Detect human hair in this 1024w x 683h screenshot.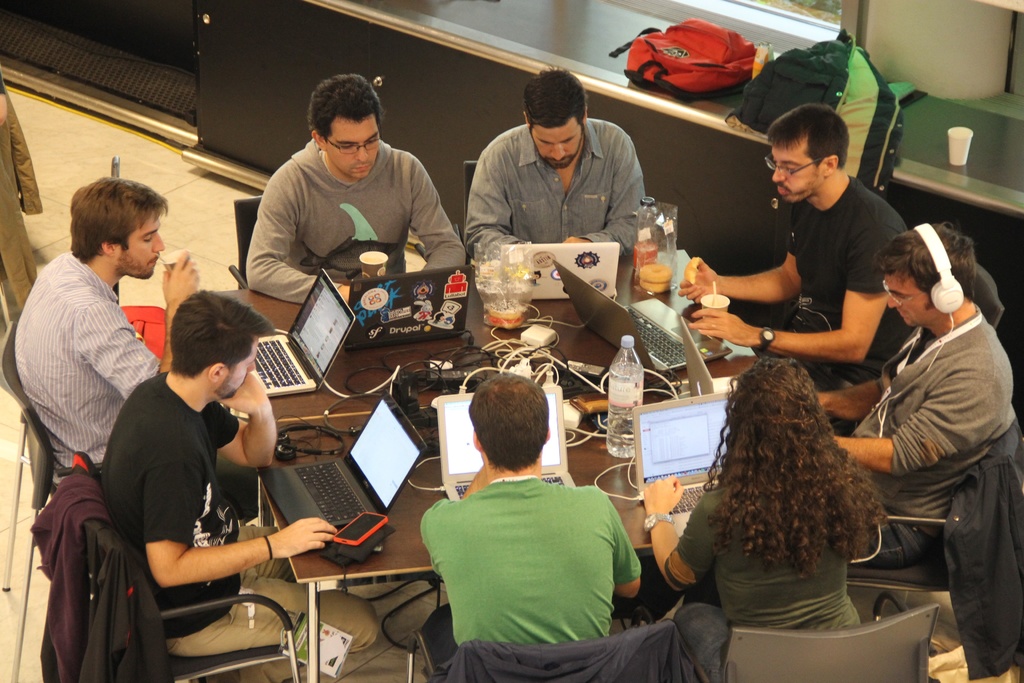
Detection: crop(172, 289, 274, 375).
